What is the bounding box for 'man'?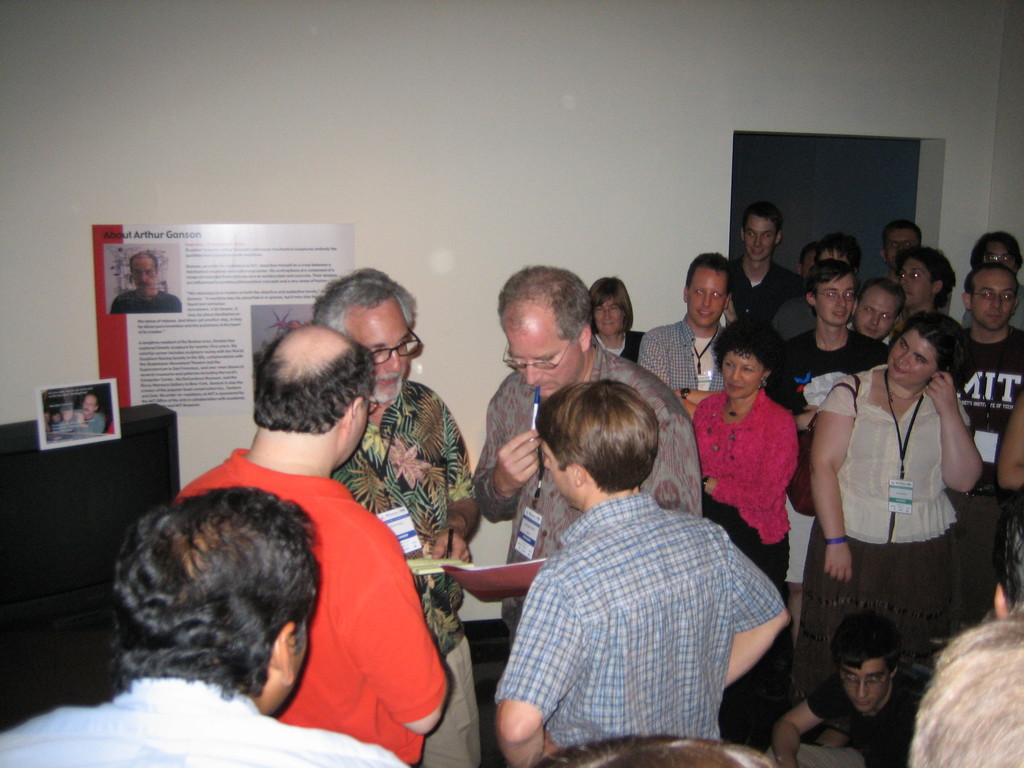
rect(906, 252, 957, 323).
